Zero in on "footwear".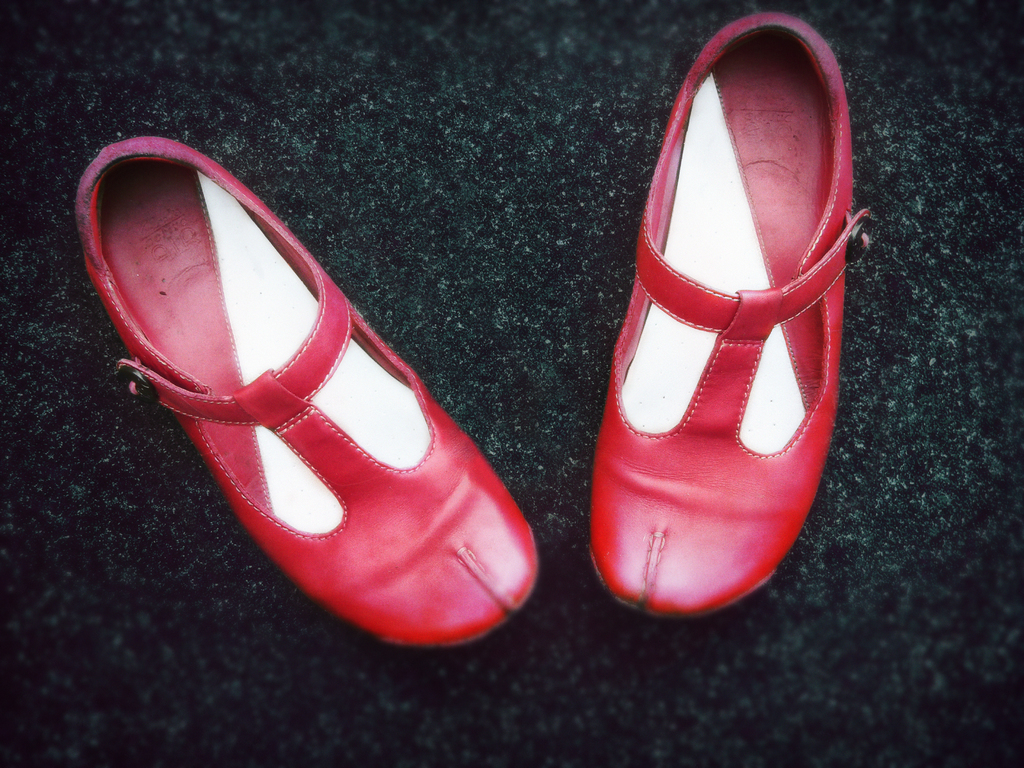
Zeroed in: [x1=68, y1=138, x2=540, y2=660].
